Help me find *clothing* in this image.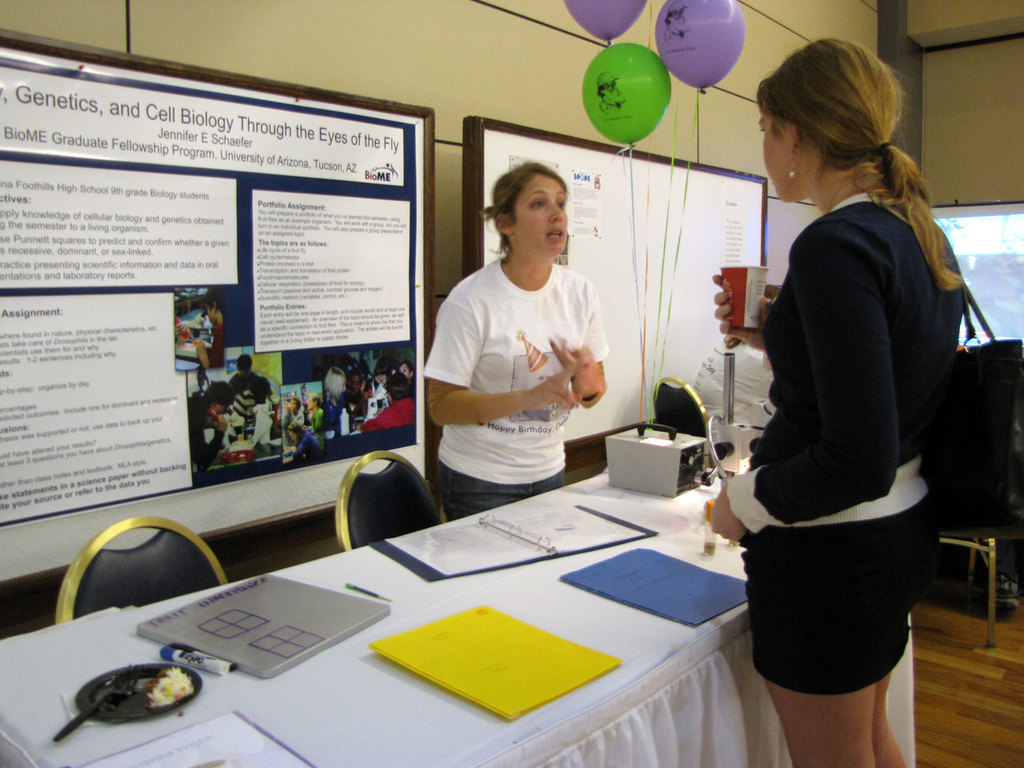
Found it: 188,390,225,468.
